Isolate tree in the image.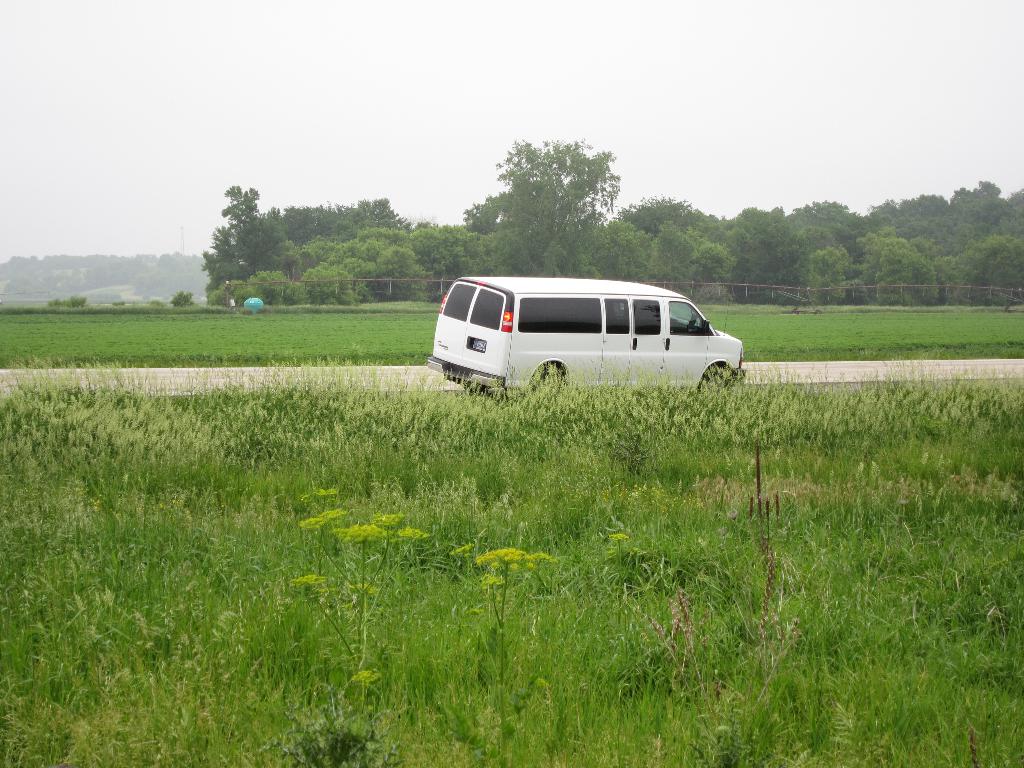
Isolated region: (left=194, top=174, right=279, bottom=300).
